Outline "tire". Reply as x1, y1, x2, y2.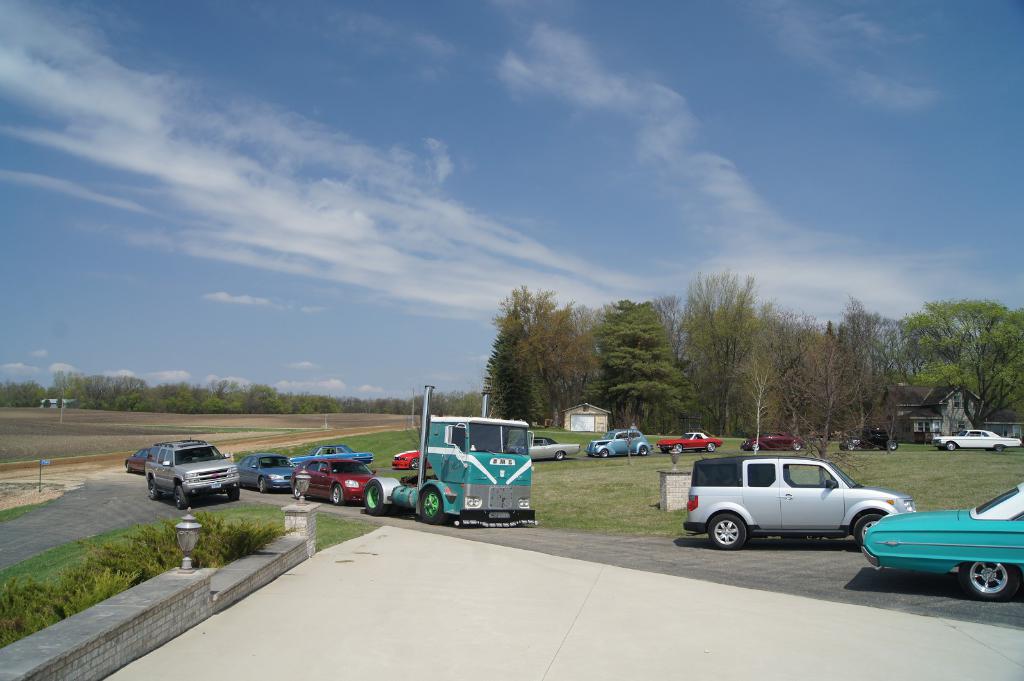
147, 479, 160, 502.
